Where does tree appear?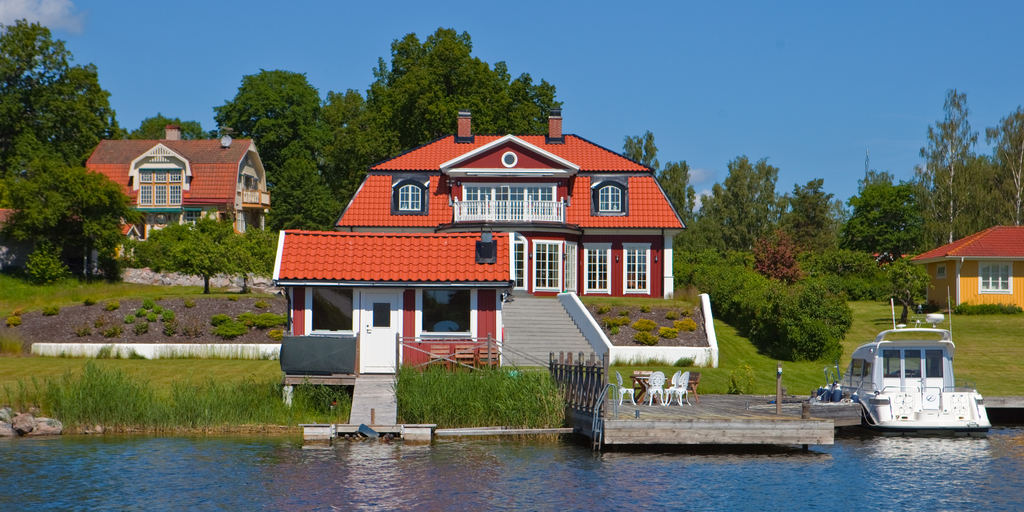
Appears at <bbox>795, 271, 855, 335</bbox>.
